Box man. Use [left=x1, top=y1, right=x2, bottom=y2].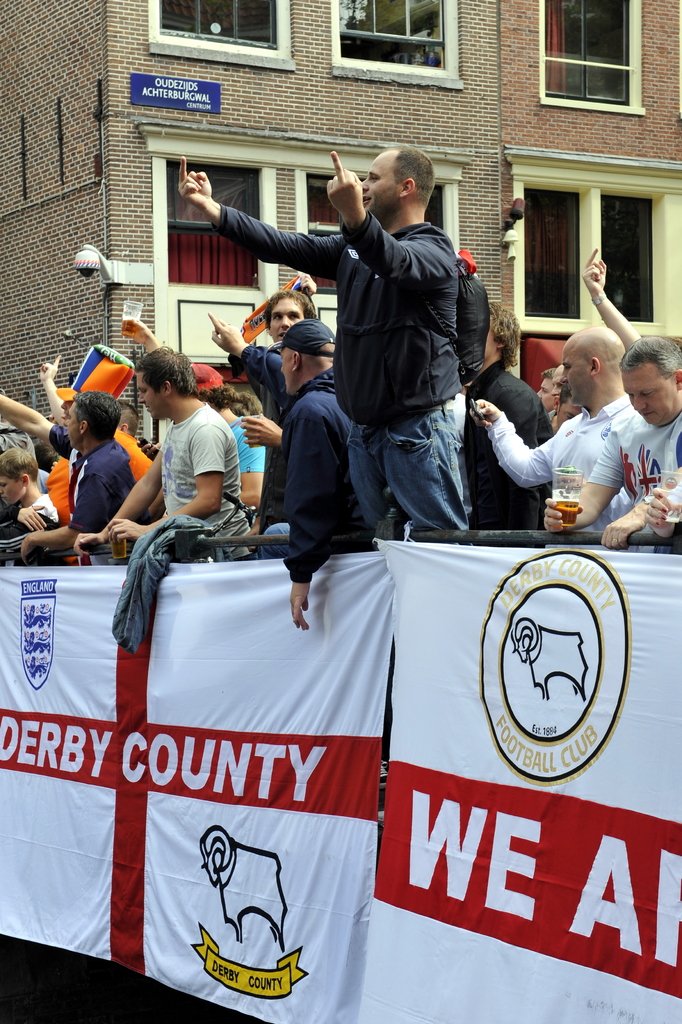
[left=471, top=324, right=636, bottom=527].
